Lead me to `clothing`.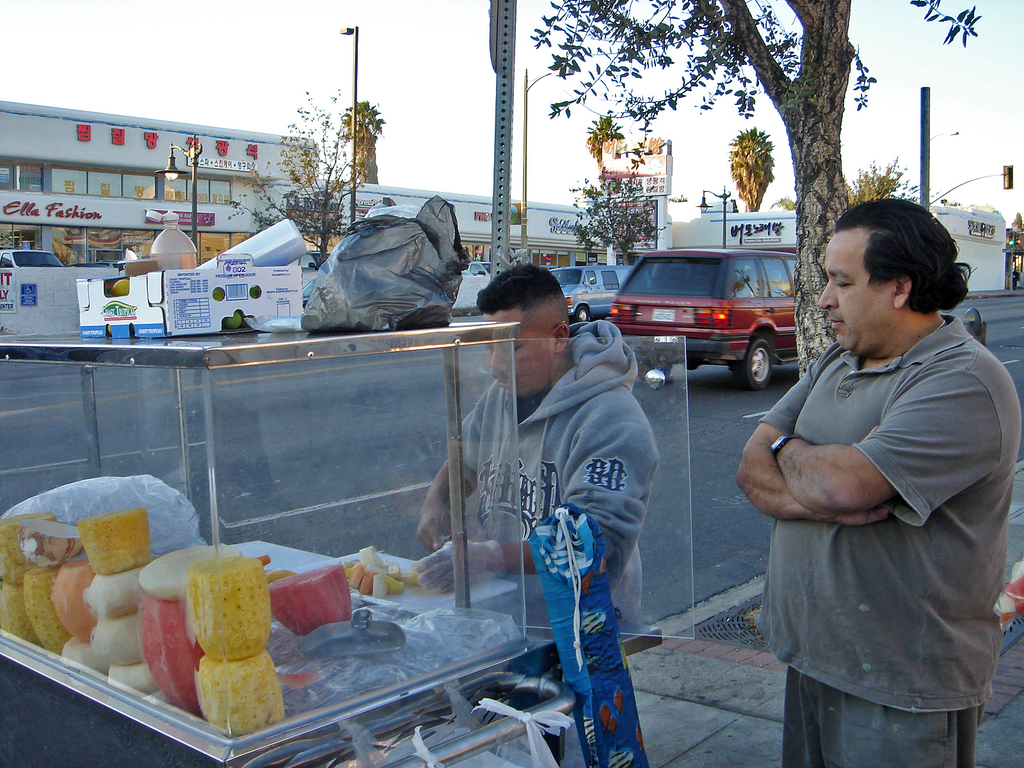
Lead to Rect(449, 317, 664, 634).
